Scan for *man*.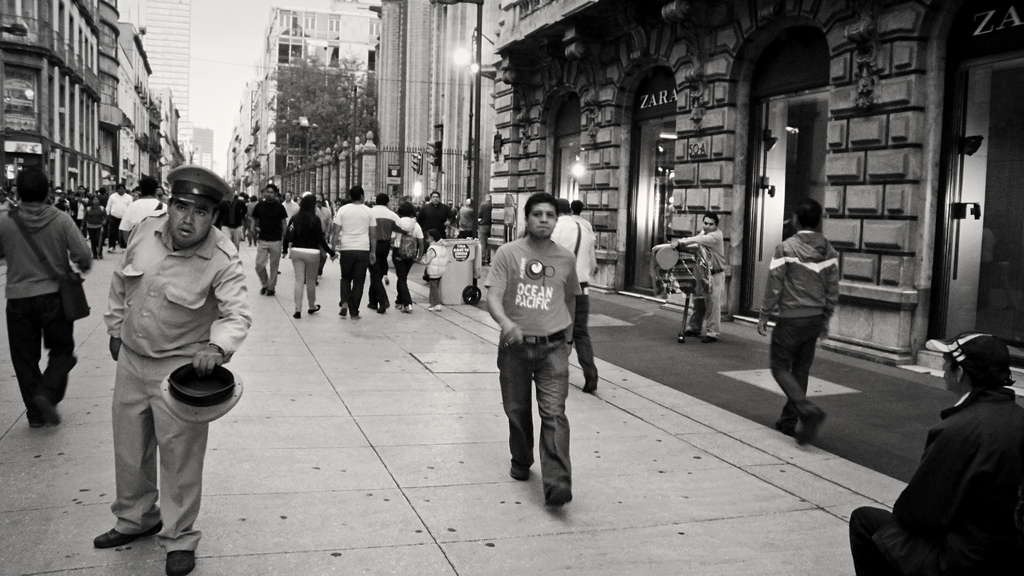
Scan result: (x1=67, y1=180, x2=88, y2=231).
